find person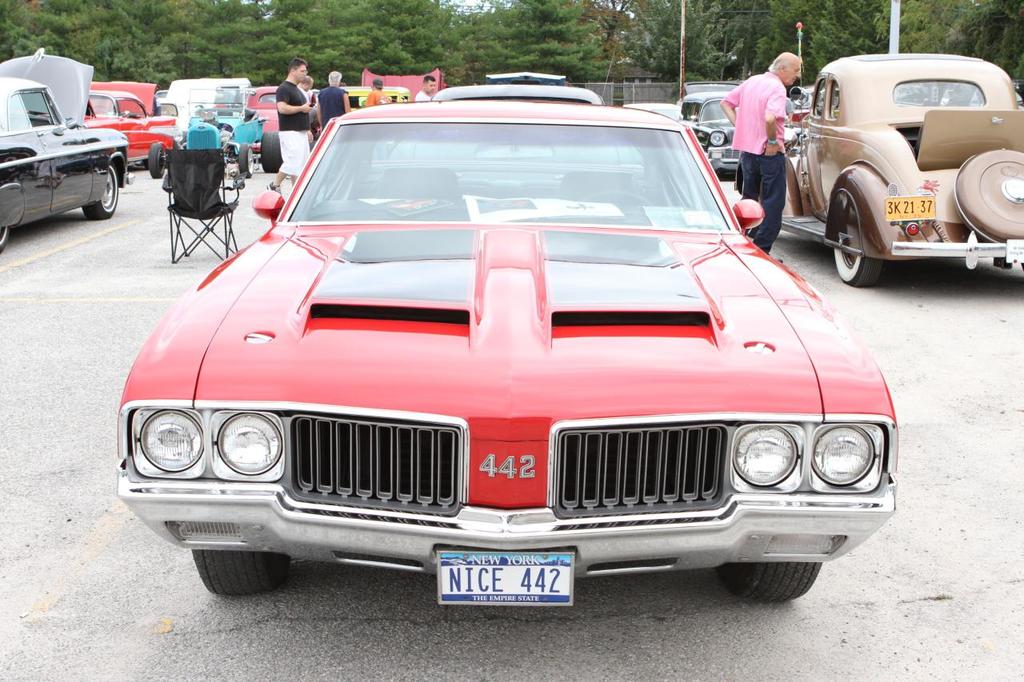
x1=413, y1=72, x2=434, y2=102
